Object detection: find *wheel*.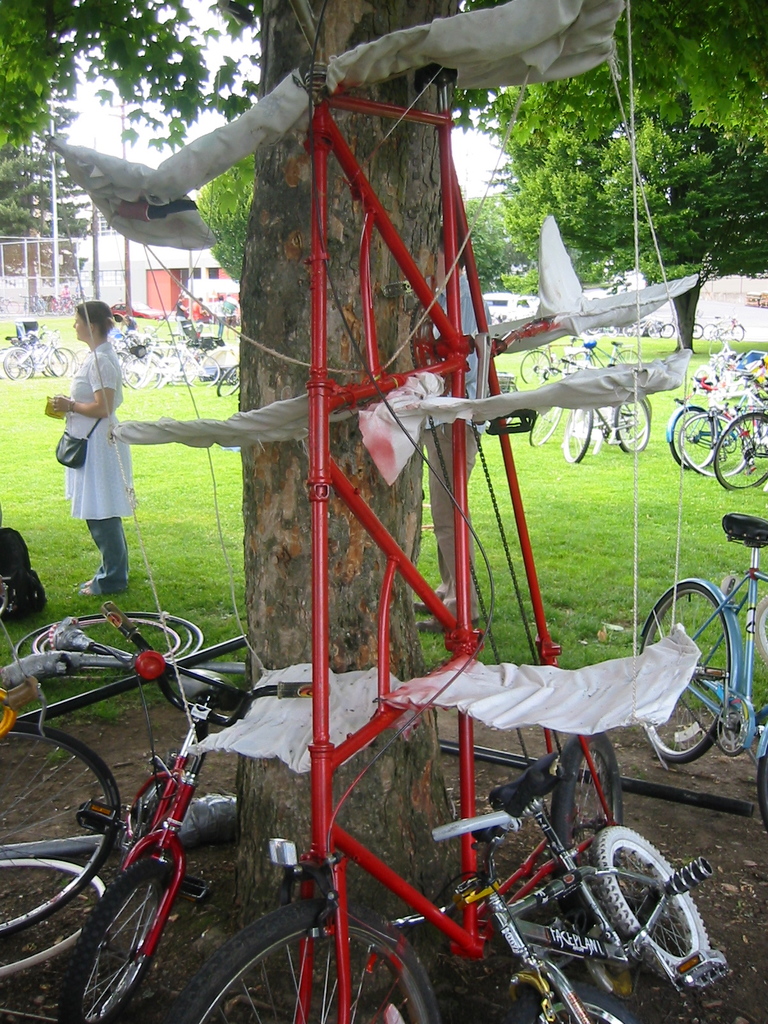
662:402:723:474.
